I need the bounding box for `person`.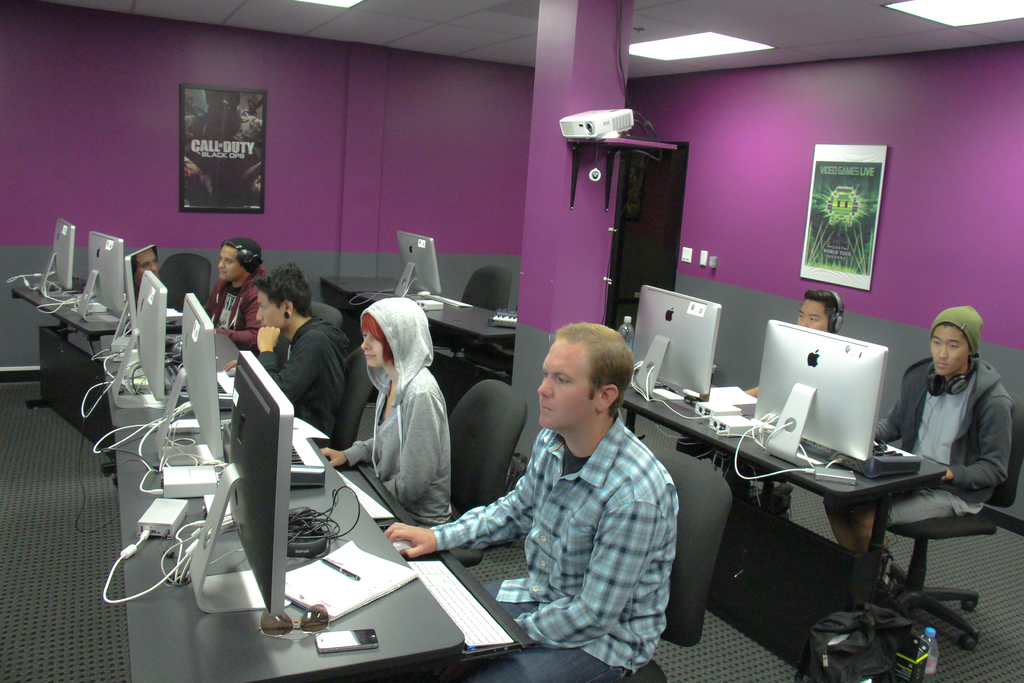
Here it is: pyautogui.locateOnScreen(818, 304, 1020, 566).
